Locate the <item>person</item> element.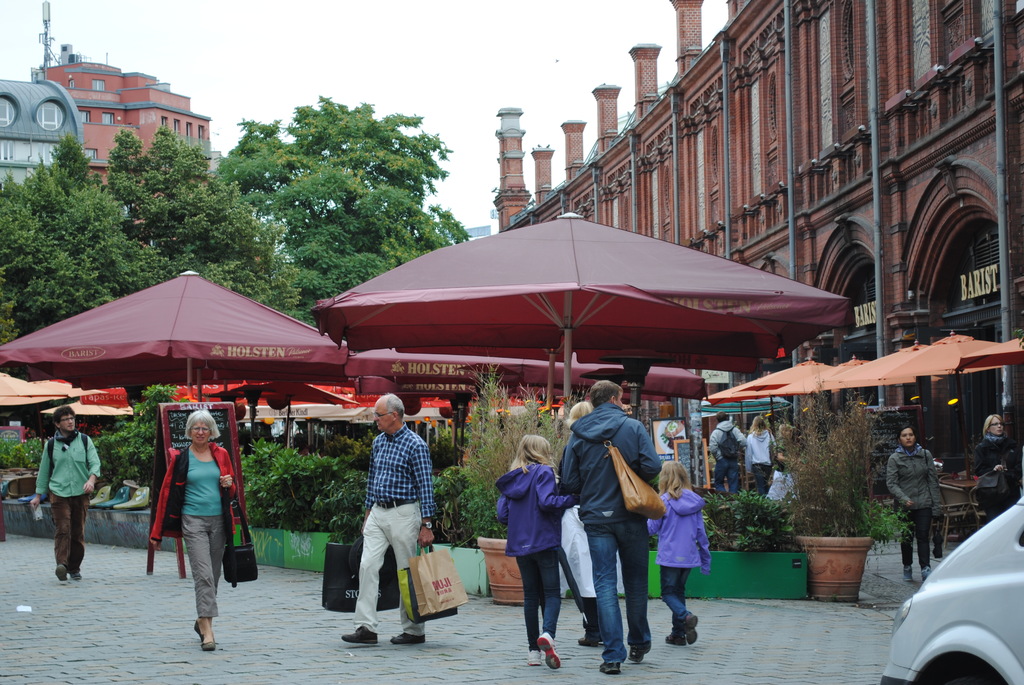
Element bbox: pyautogui.locateOnScreen(563, 378, 665, 677).
